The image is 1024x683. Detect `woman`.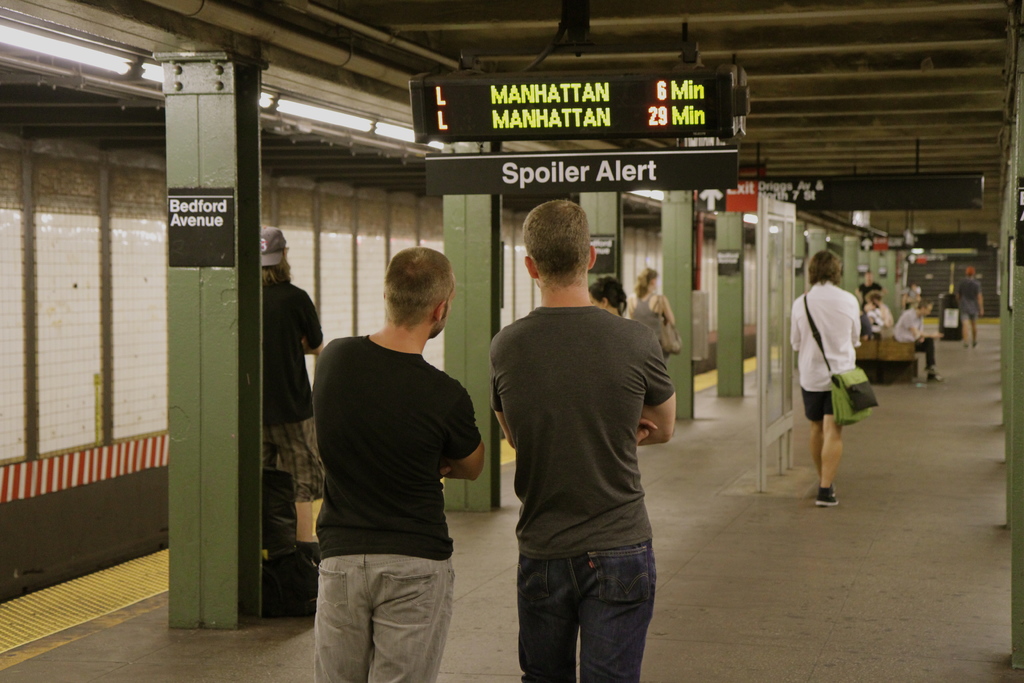
Detection: 787/243/858/506.
